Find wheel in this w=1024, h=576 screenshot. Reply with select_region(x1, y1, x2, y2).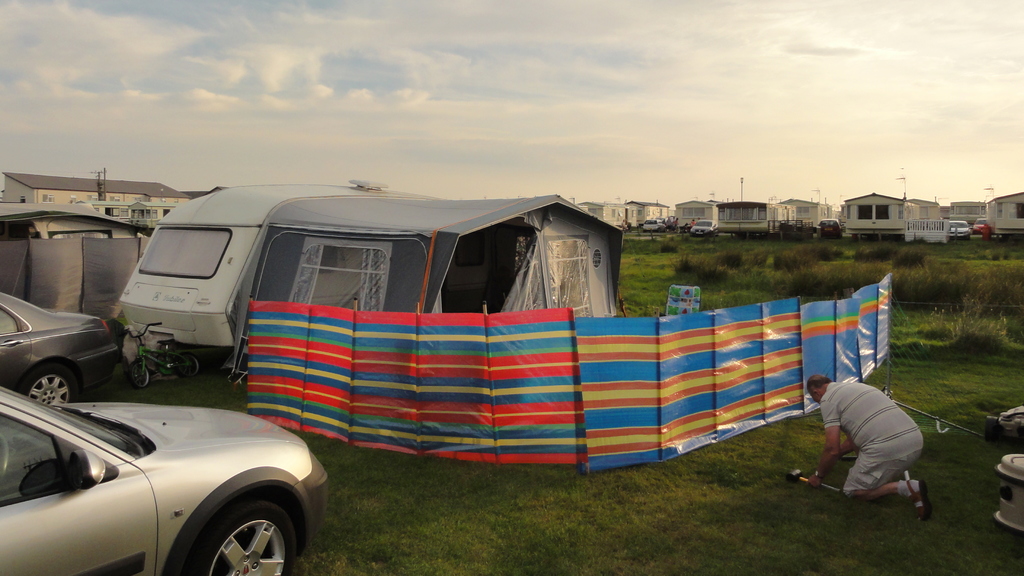
select_region(180, 500, 284, 572).
